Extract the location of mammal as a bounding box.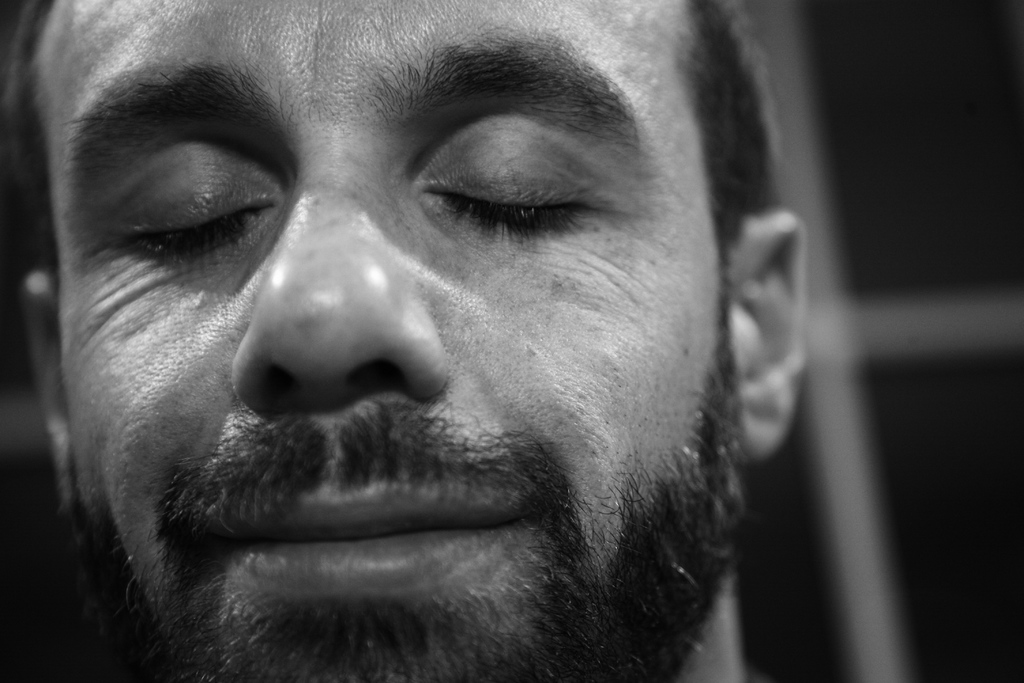
0,11,934,682.
